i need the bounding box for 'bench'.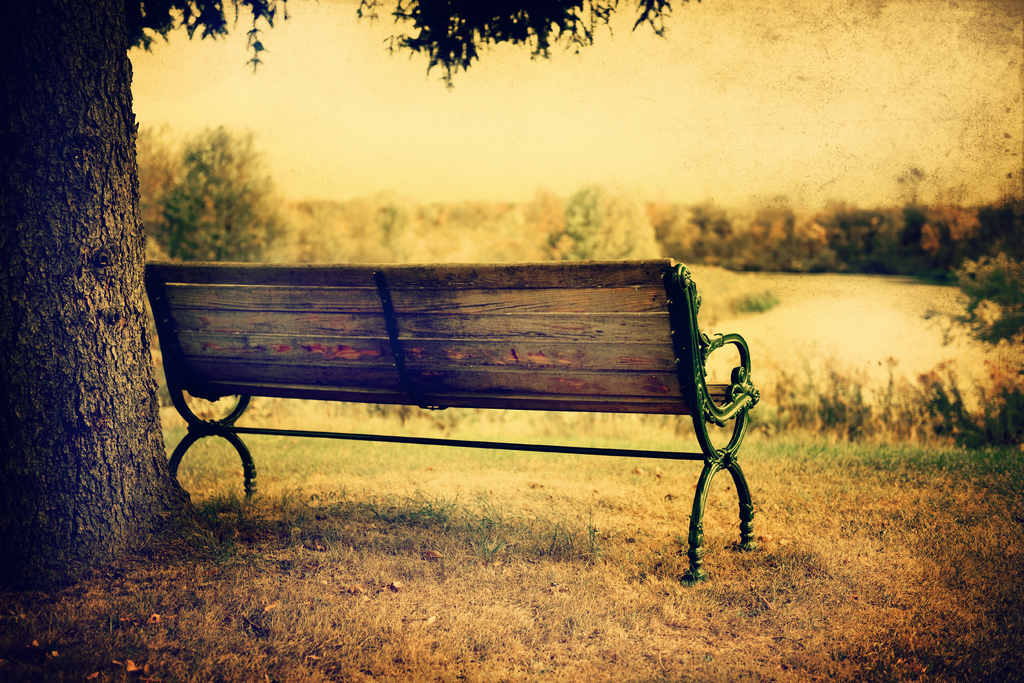
Here it is: 161,242,771,592.
